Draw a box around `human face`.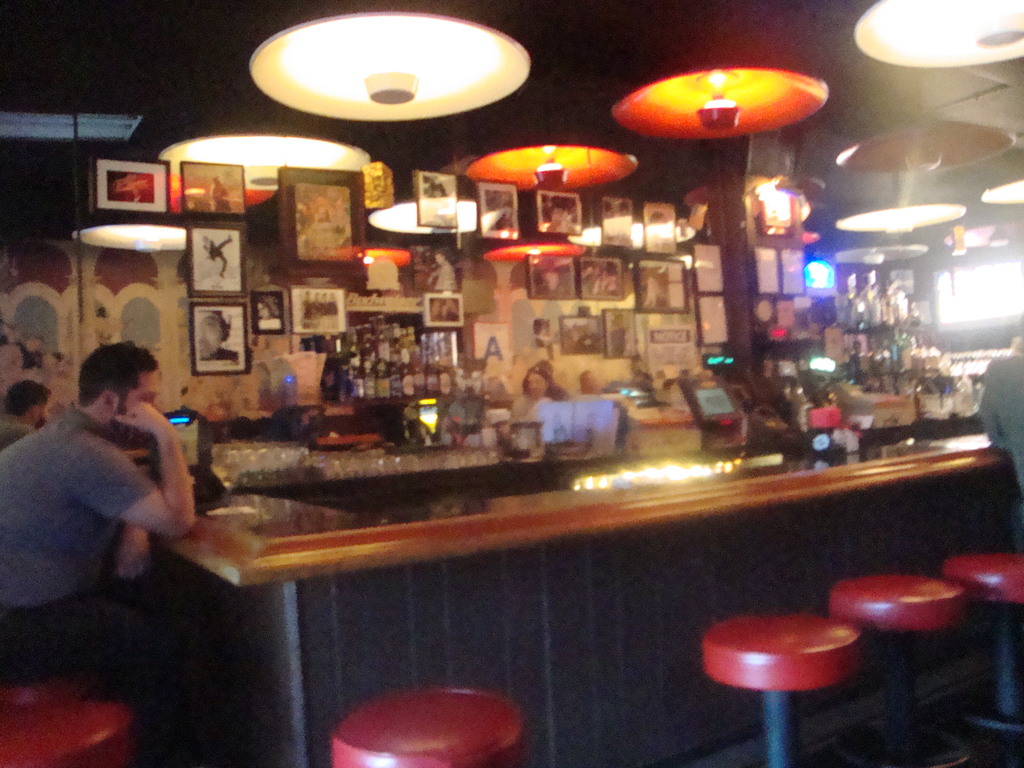
[114,371,160,438].
